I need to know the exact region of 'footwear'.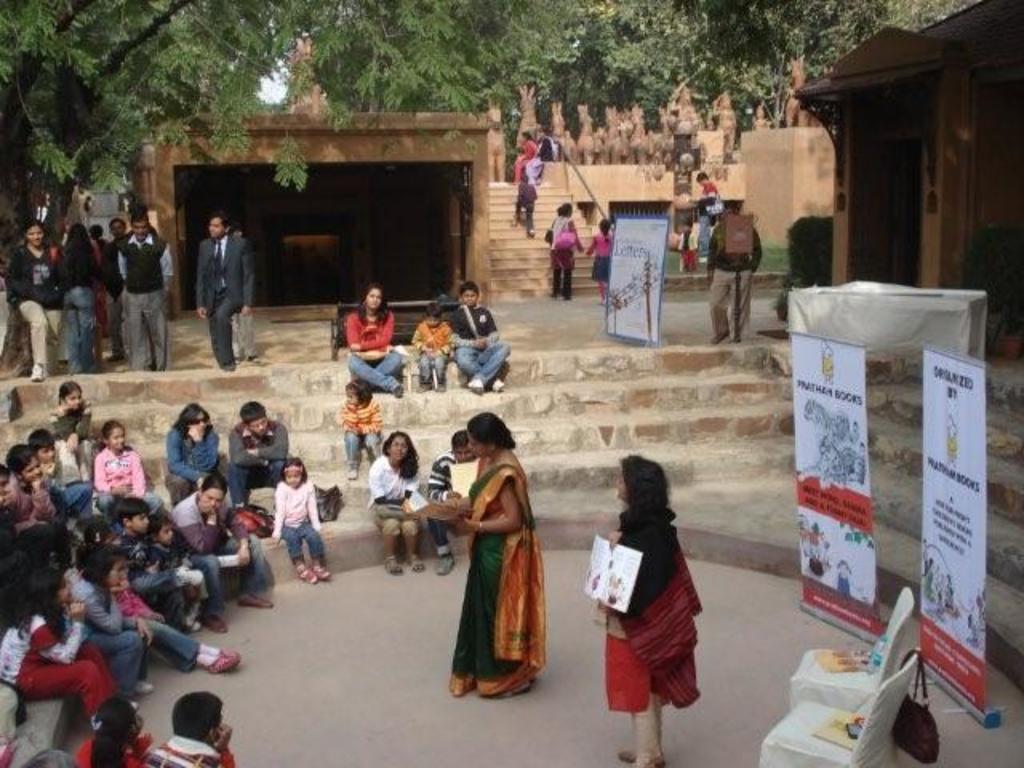
Region: left=387, top=549, right=402, bottom=573.
